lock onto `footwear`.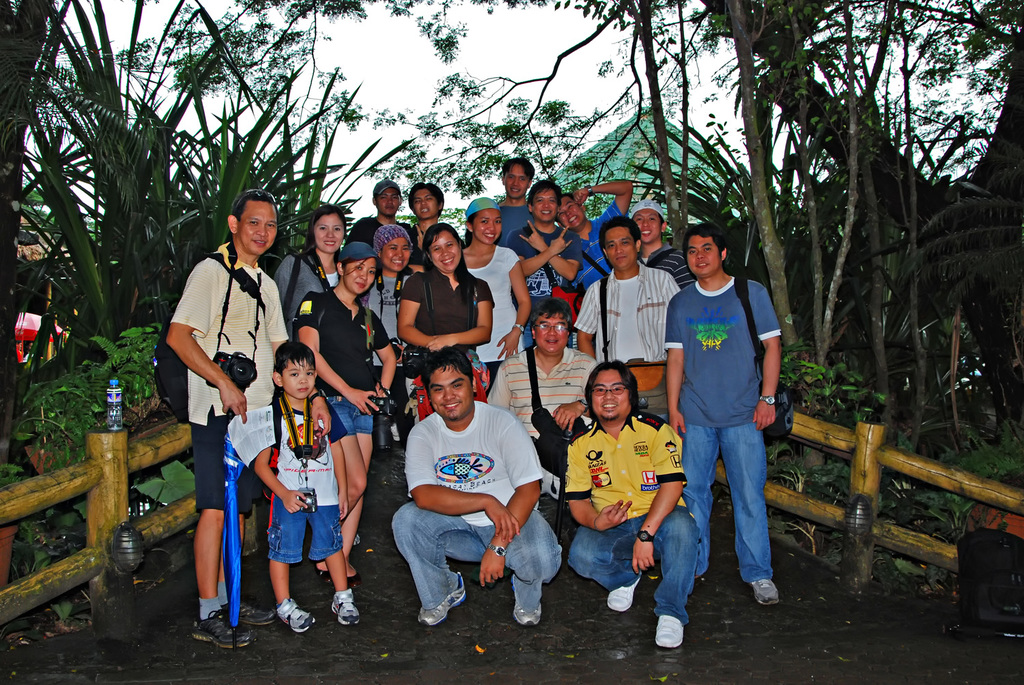
Locked: 347:560:361:594.
